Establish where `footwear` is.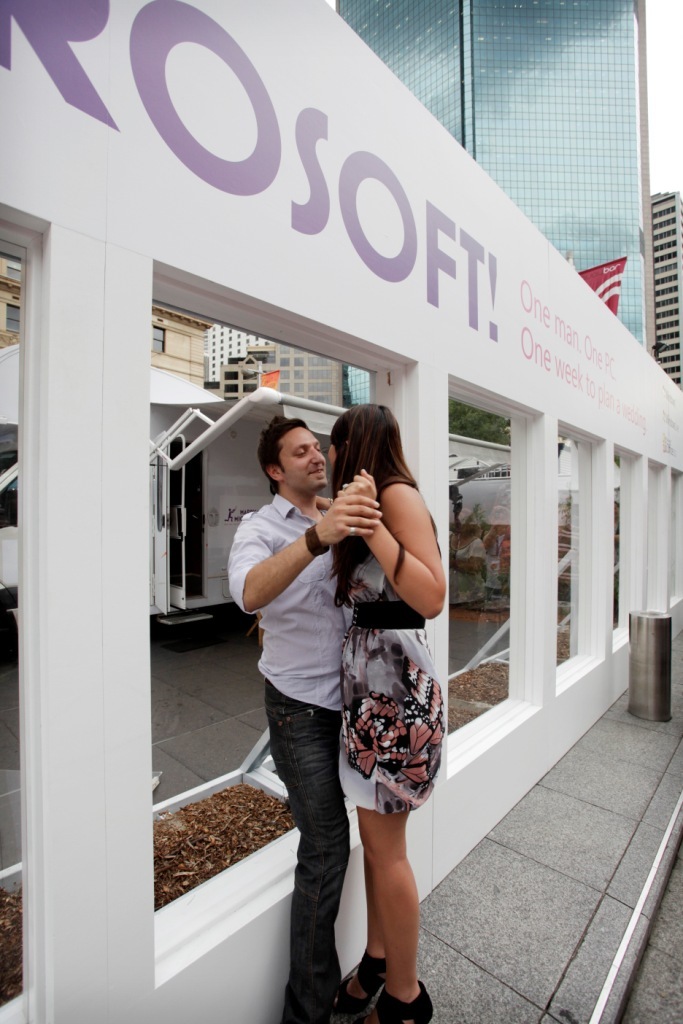
Established at Rect(366, 980, 438, 1023).
